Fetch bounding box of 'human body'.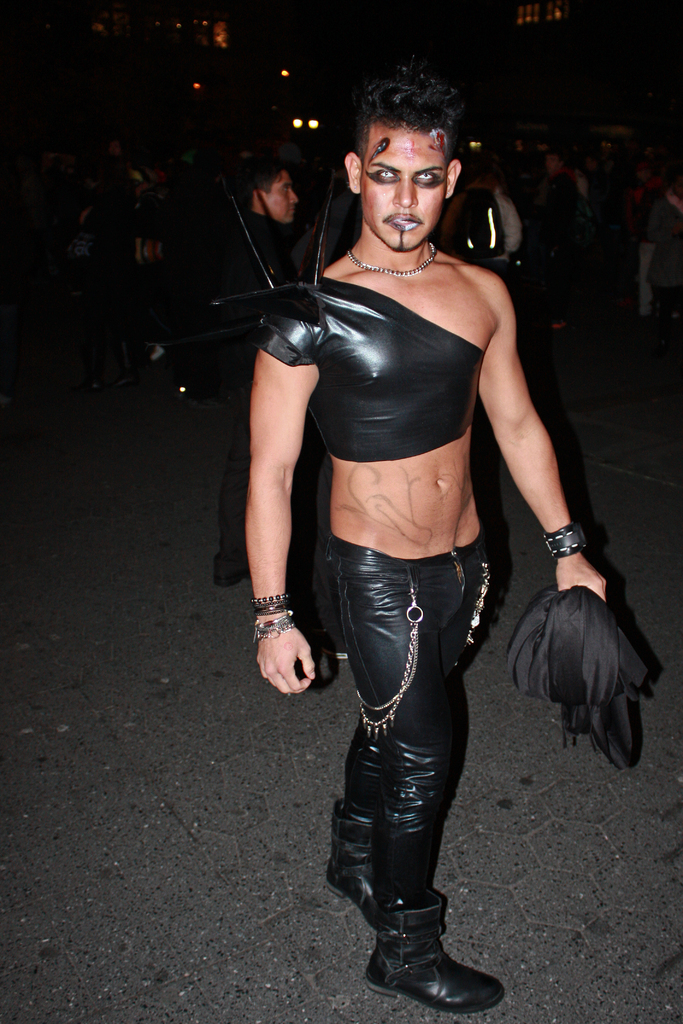
Bbox: 234/88/566/967.
